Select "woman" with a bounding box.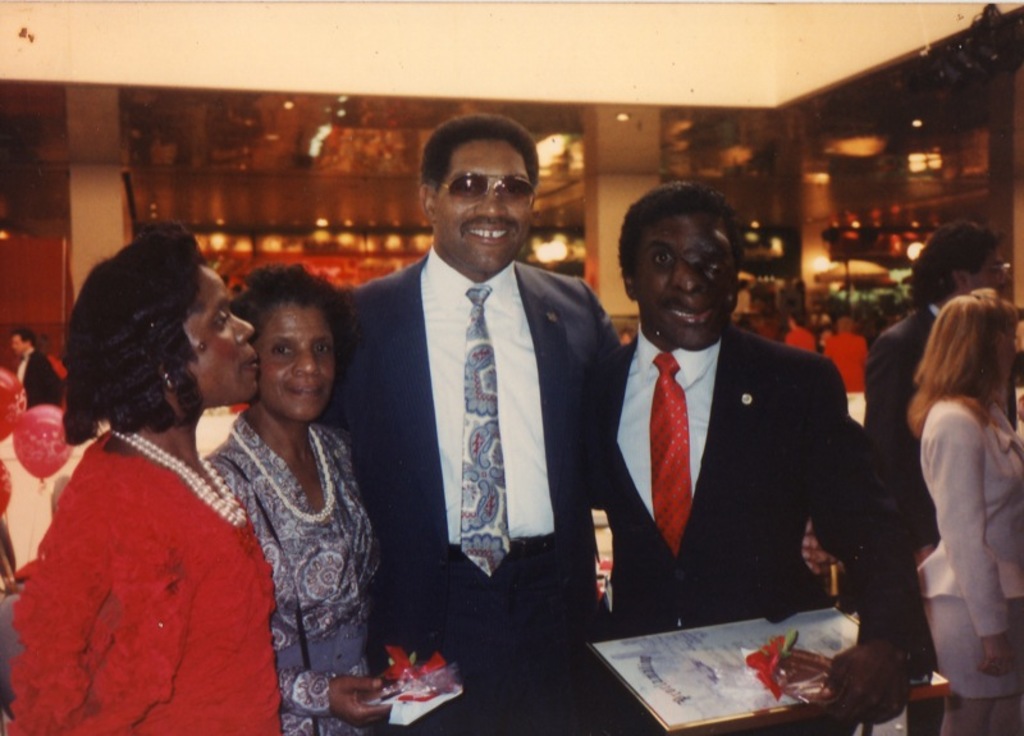
[left=5, top=228, right=276, bottom=735].
